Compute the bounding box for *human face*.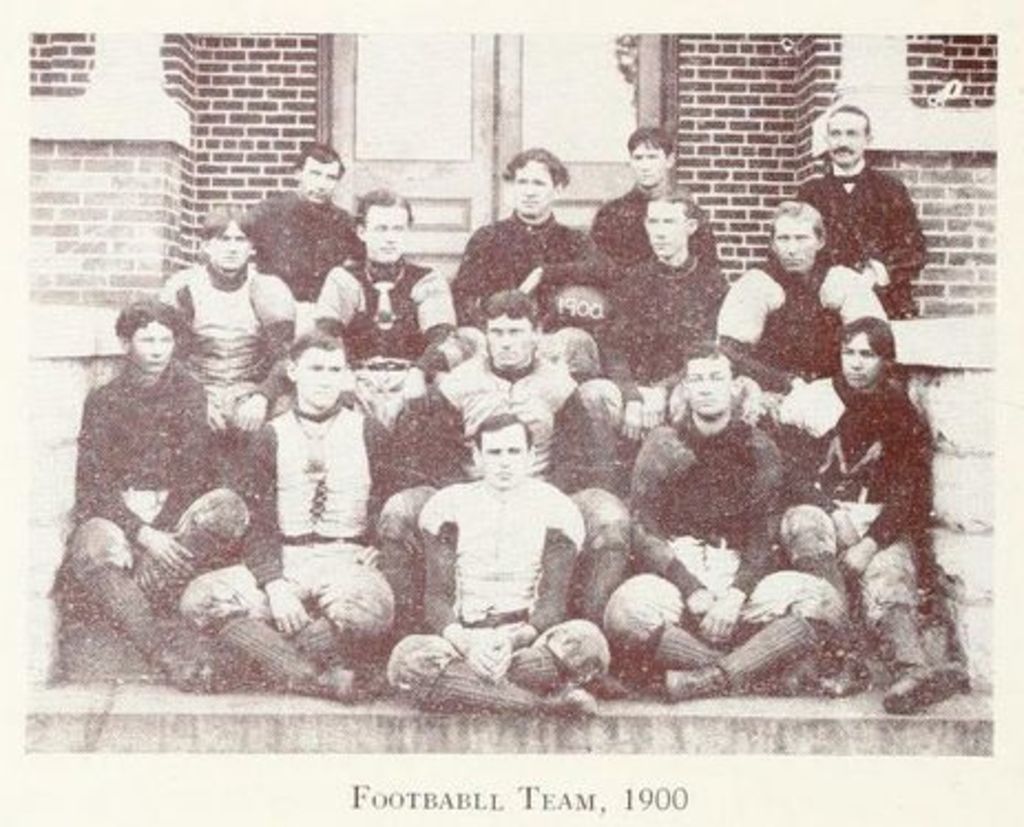
<bbox>840, 329, 882, 389</bbox>.
